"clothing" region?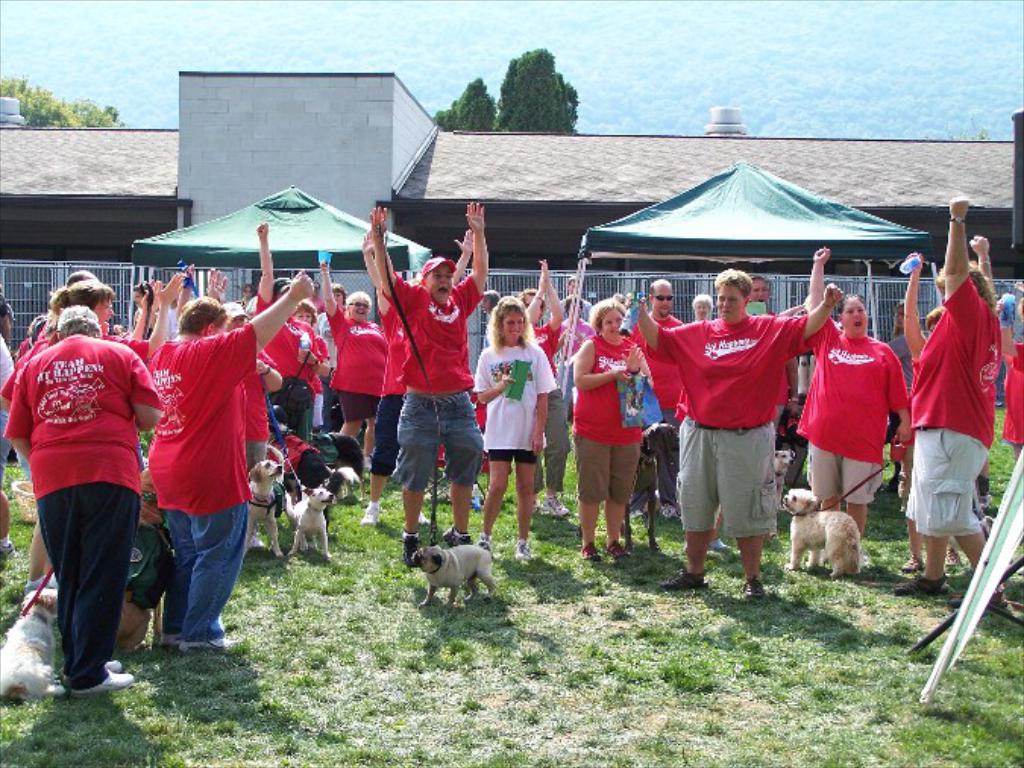
left=584, top=325, right=640, bottom=493
